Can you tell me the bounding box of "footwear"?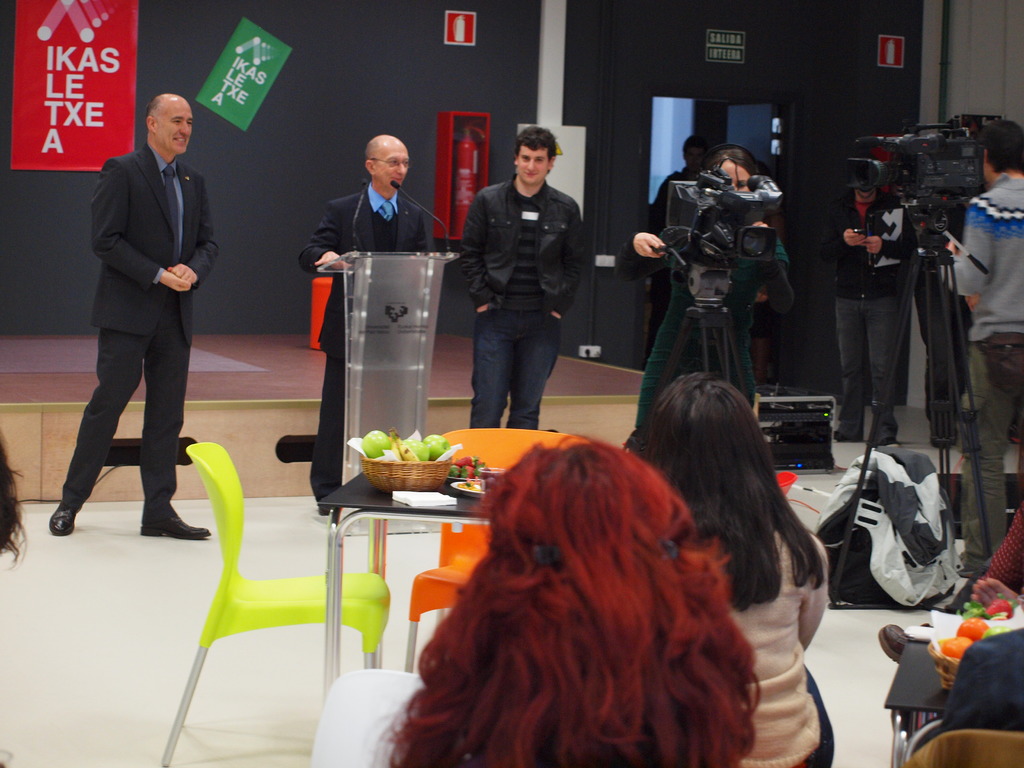
bbox(51, 493, 81, 534).
